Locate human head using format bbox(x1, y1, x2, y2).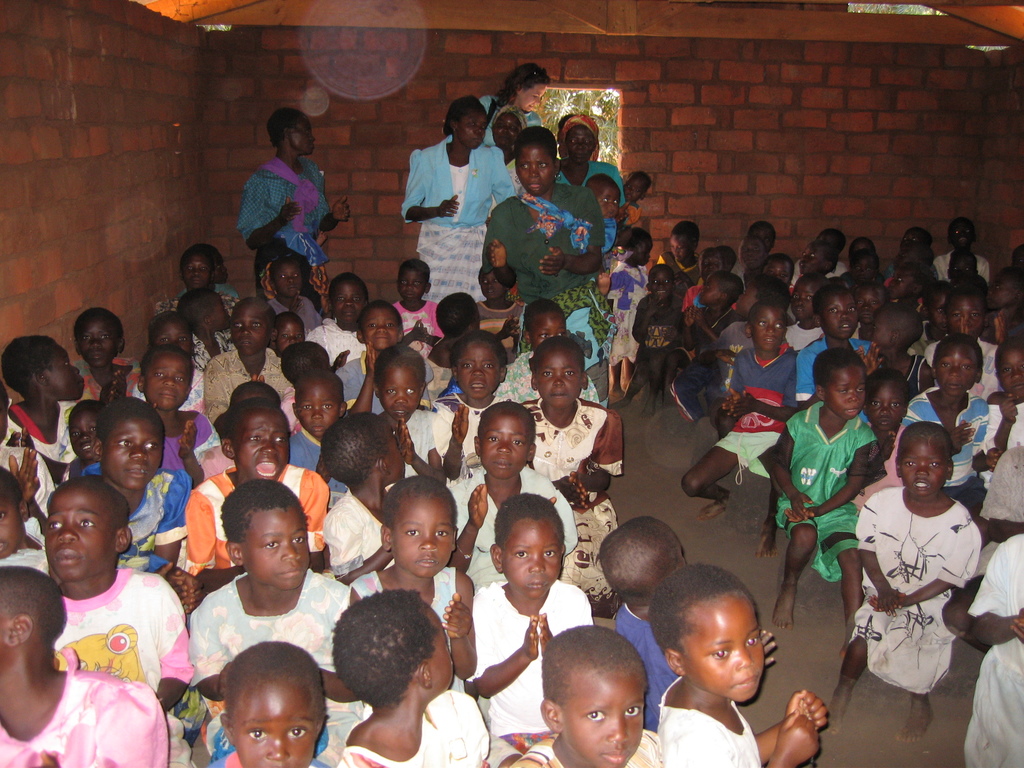
bbox(733, 239, 771, 274).
